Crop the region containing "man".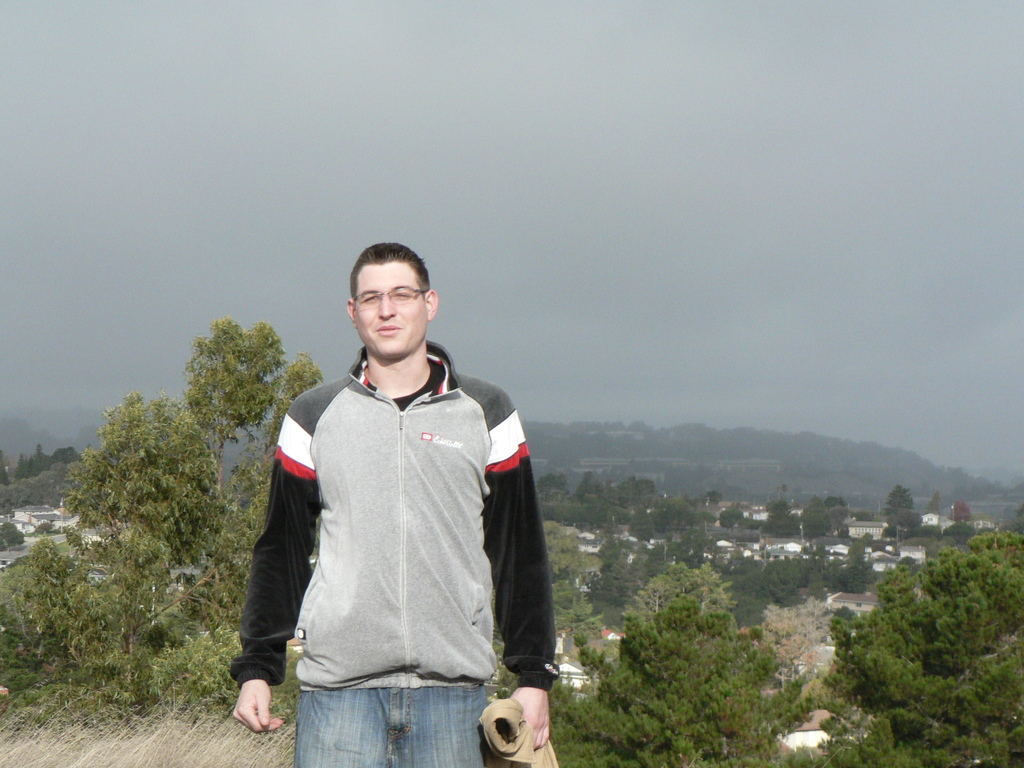
Crop region: region(264, 244, 546, 744).
